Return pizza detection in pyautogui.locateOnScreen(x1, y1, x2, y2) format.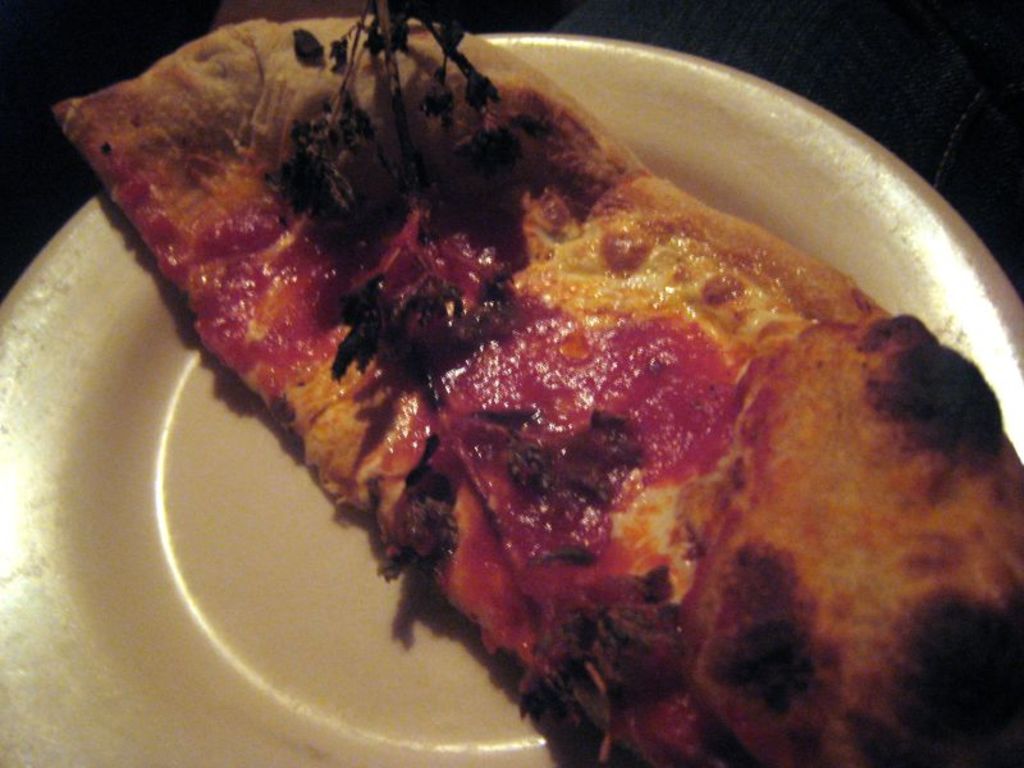
pyautogui.locateOnScreen(44, 0, 1023, 767).
